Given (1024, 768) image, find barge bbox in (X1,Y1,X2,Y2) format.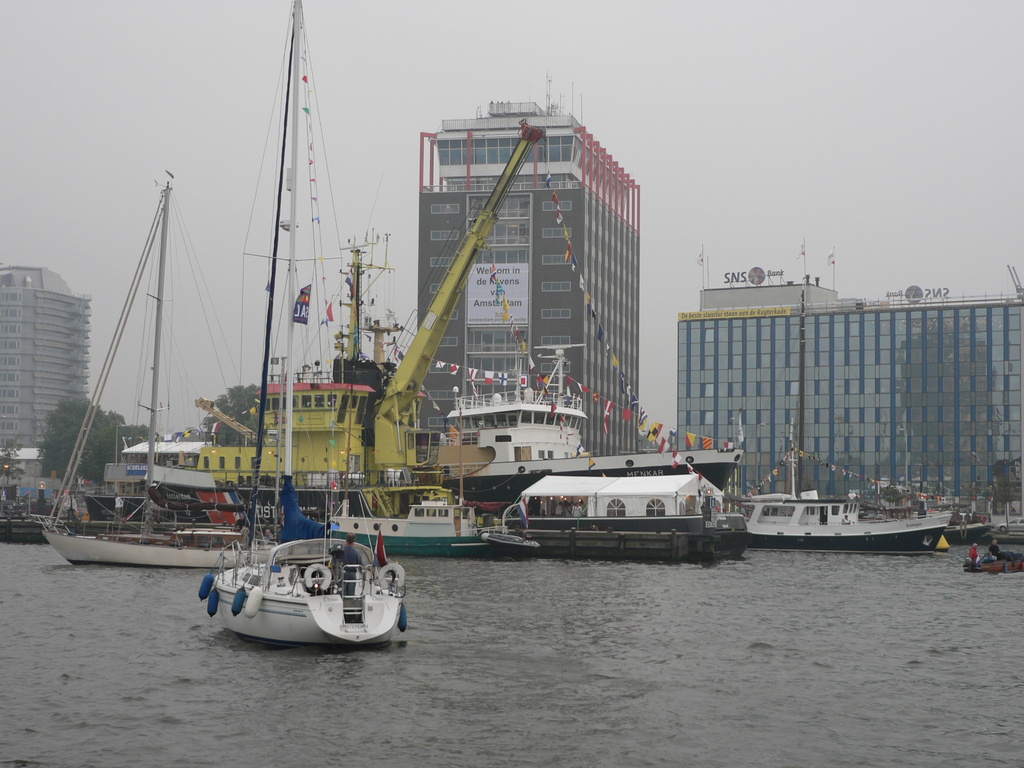
(327,408,531,554).
